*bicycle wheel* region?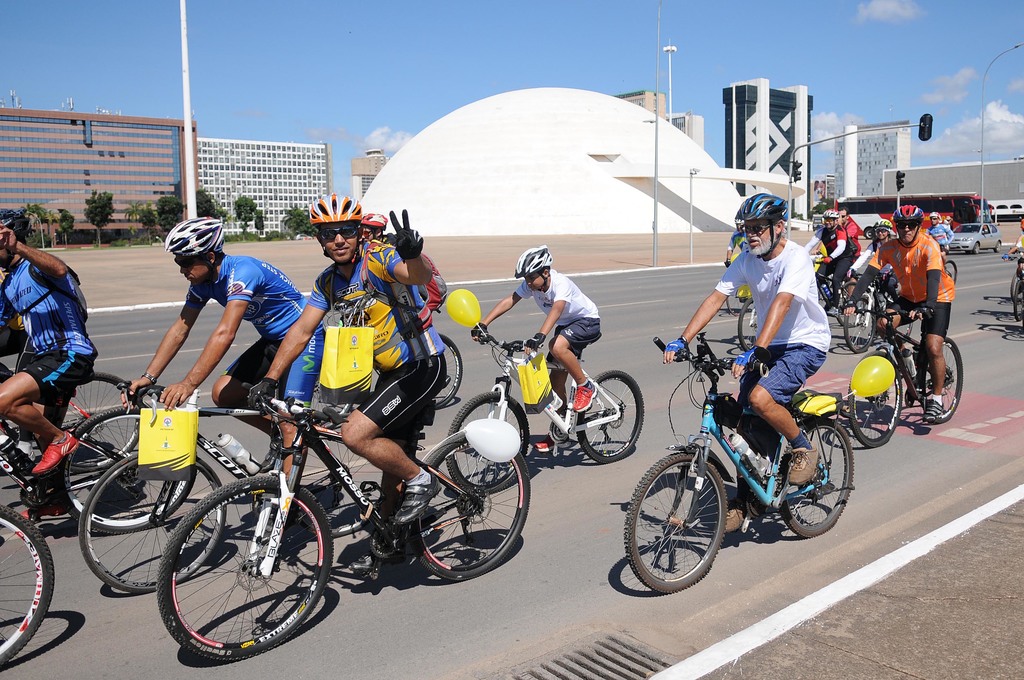
crop(0, 508, 59, 668)
